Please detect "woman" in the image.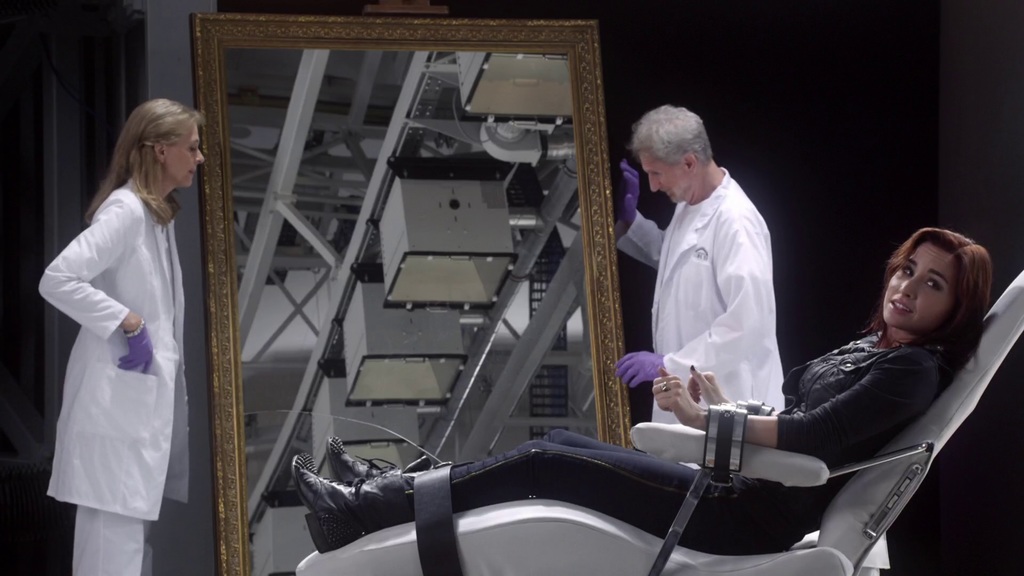
<bbox>39, 90, 202, 570</bbox>.
